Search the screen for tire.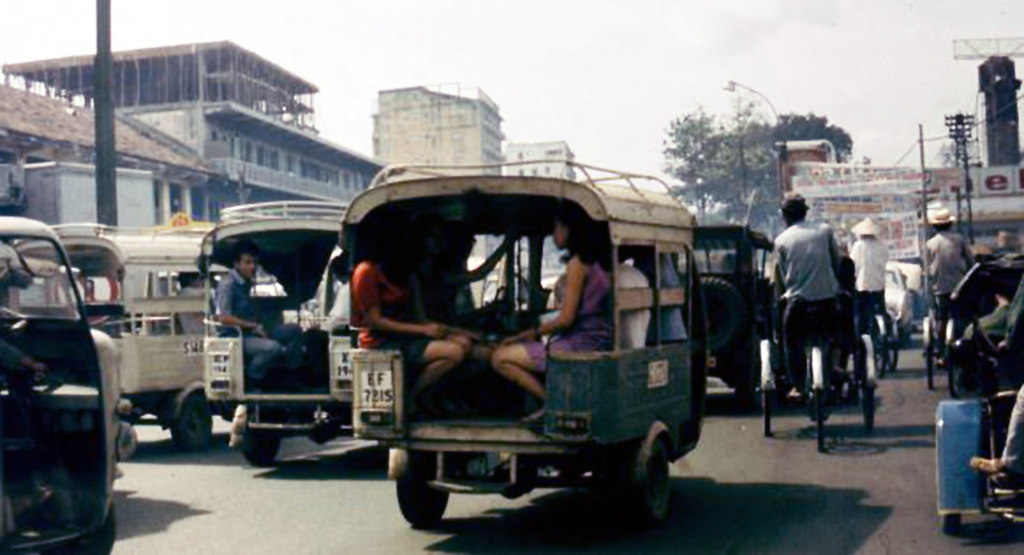
Found at (392, 451, 453, 530).
